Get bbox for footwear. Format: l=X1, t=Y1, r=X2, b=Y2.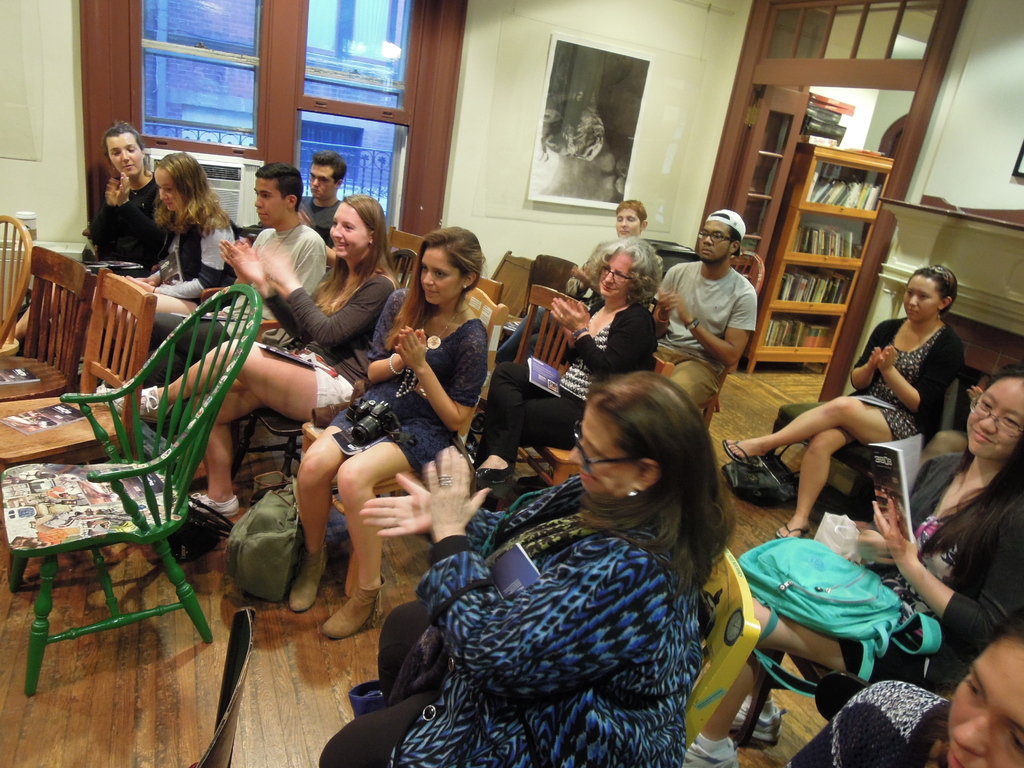
l=316, t=570, r=377, b=639.
